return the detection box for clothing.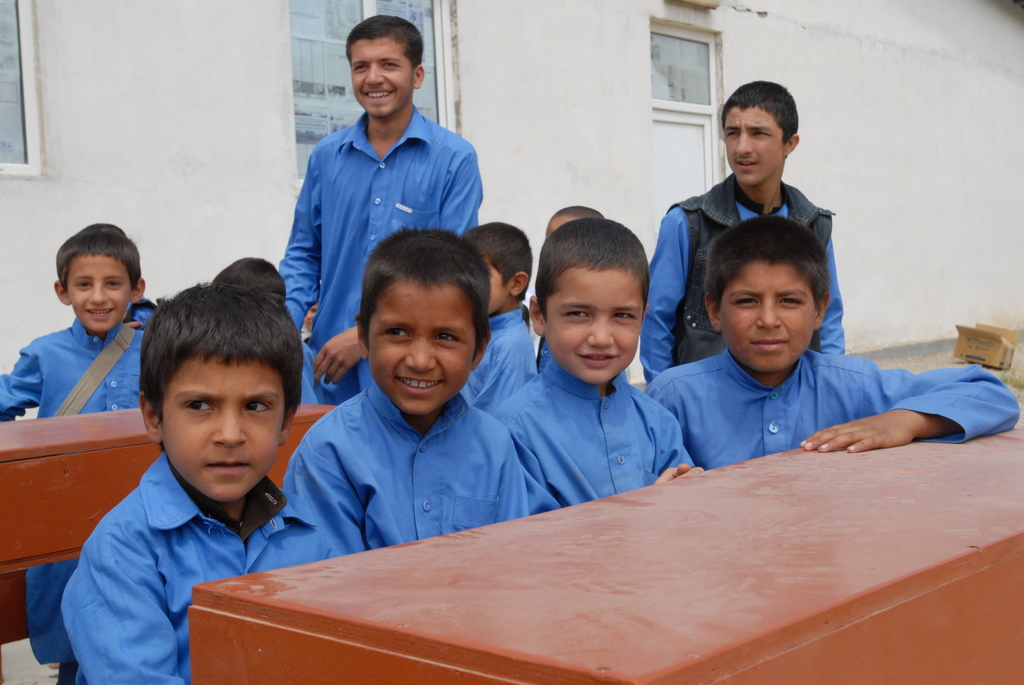
292/377/538/560.
